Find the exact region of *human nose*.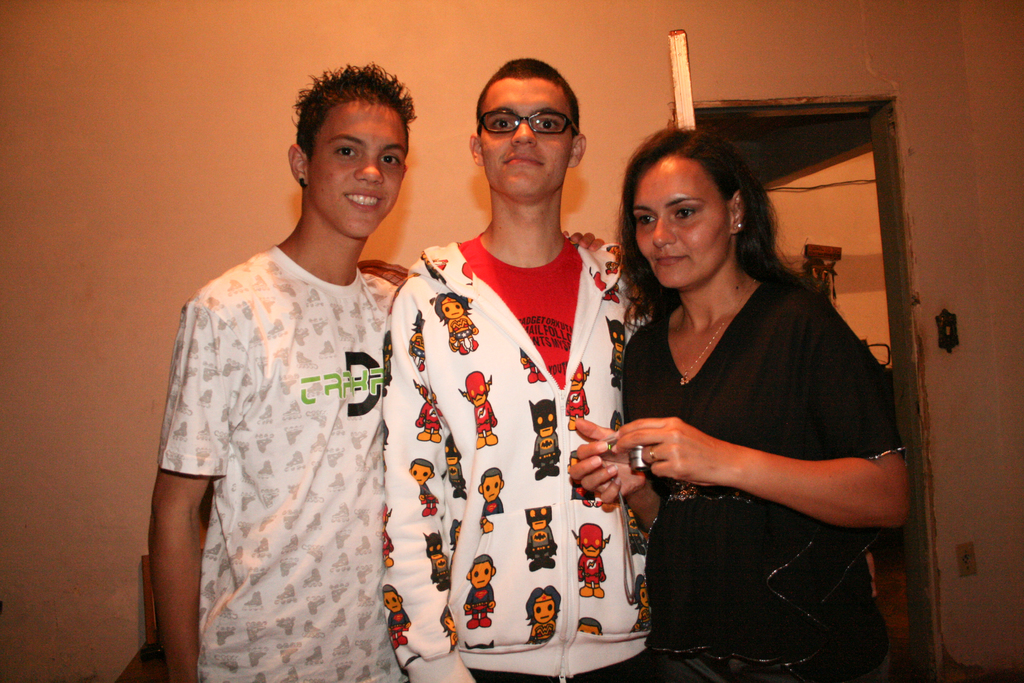
Exact region: [x1=351, y1=154, x2=385, y2=183].
